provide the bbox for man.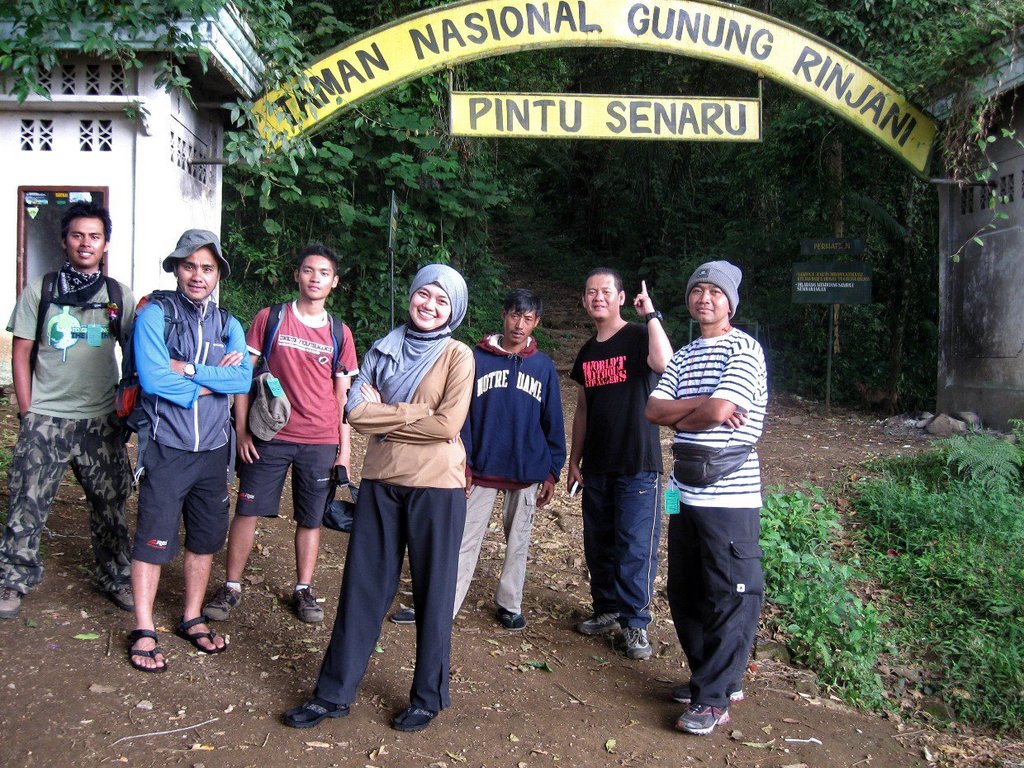
565,261,677,660.
